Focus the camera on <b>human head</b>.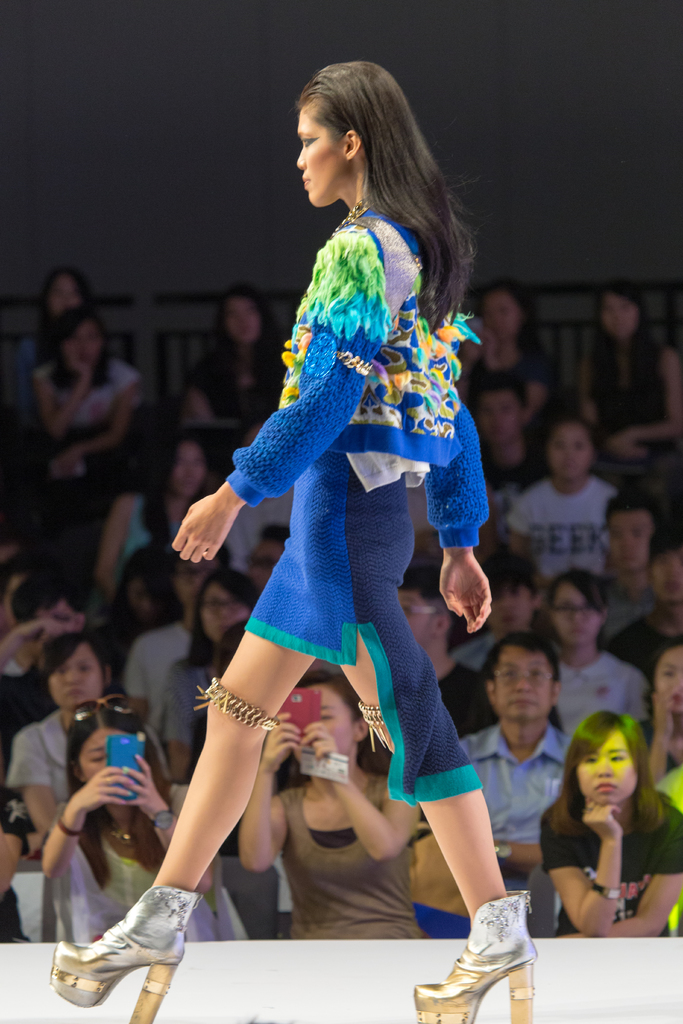
Focus region: detection(40, 270, 88, 312).
